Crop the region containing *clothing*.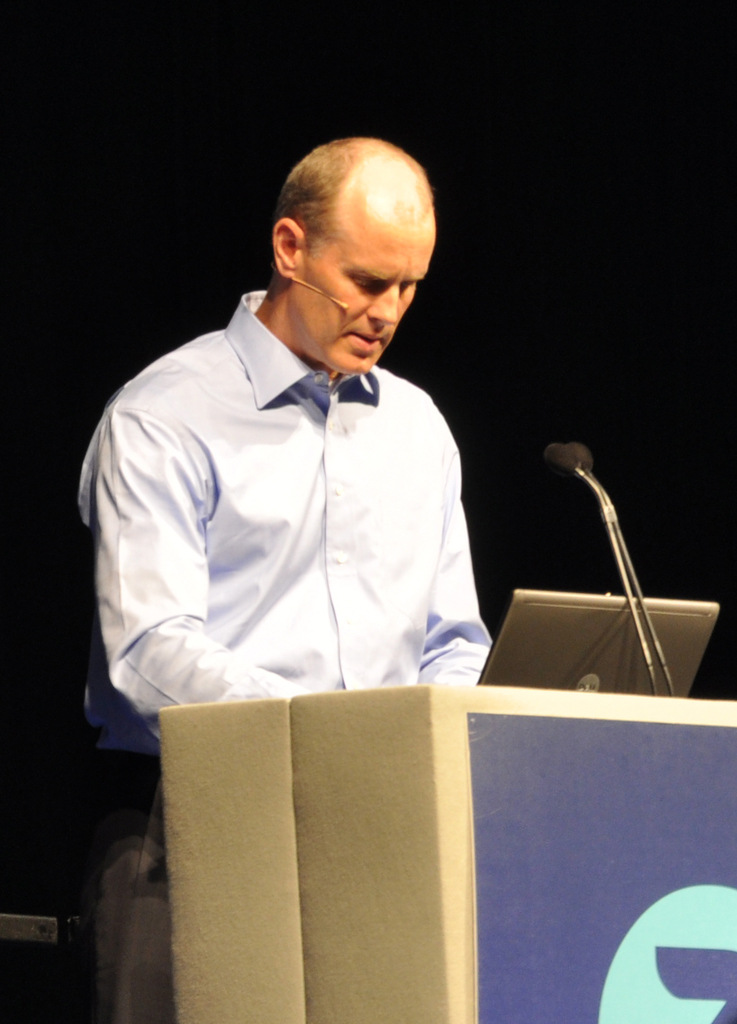
Crop region: Rect(60, 283, 540, 739).
